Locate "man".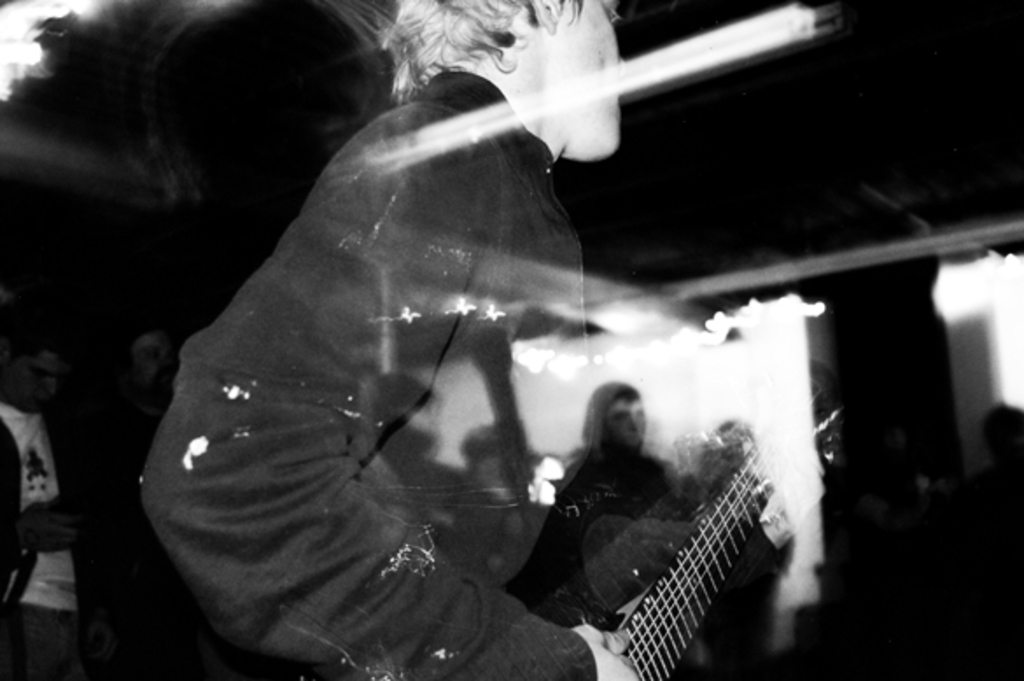
Bounding box: x1=133, y1=0, x2=826, y2=679.
